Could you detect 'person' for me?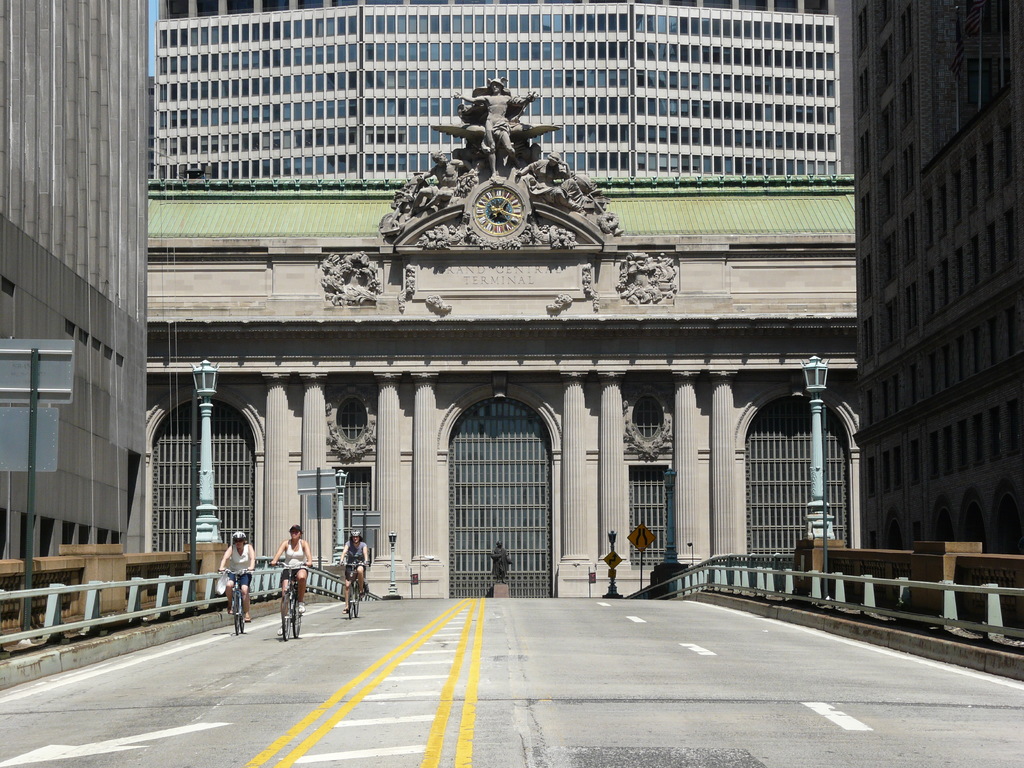
Detection result: 332,521,369,611.
